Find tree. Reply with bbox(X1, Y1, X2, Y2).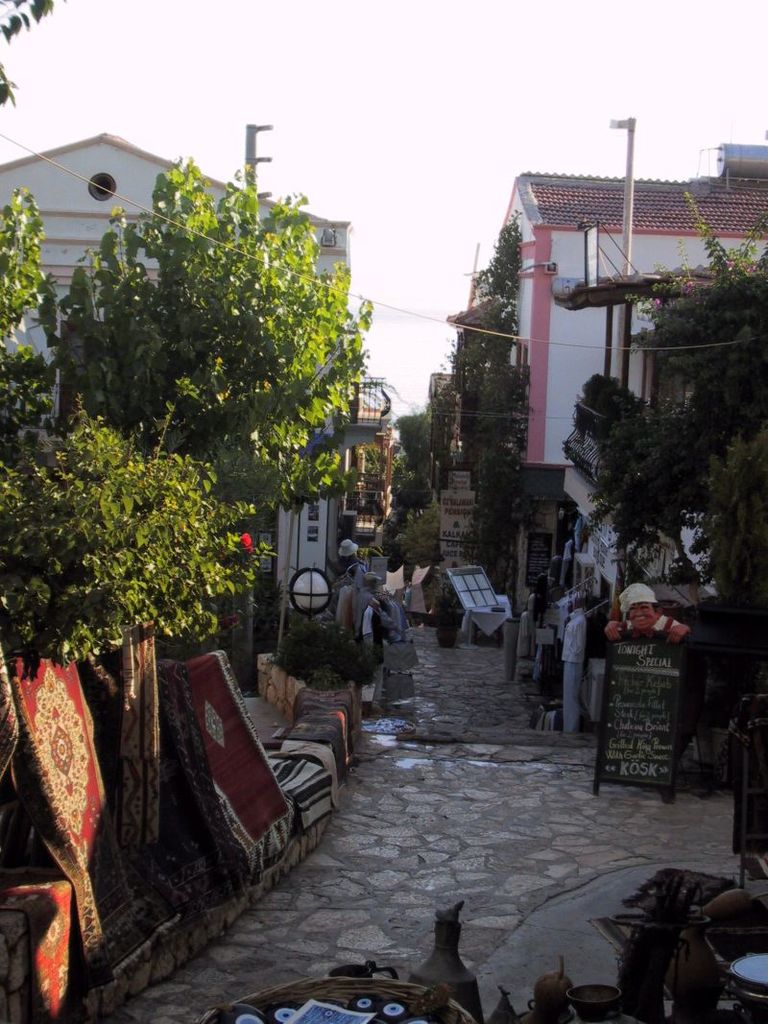
bbox(0, 0, 60, 667).
